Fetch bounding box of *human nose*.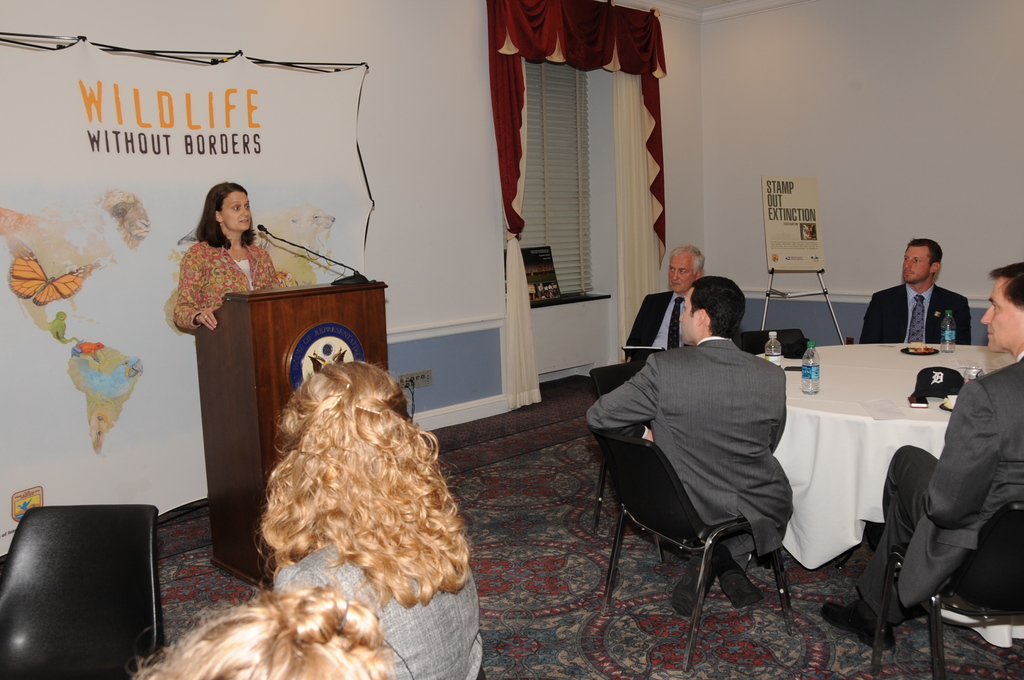
Bbox: l=678, t=311, r=684, b=321.
